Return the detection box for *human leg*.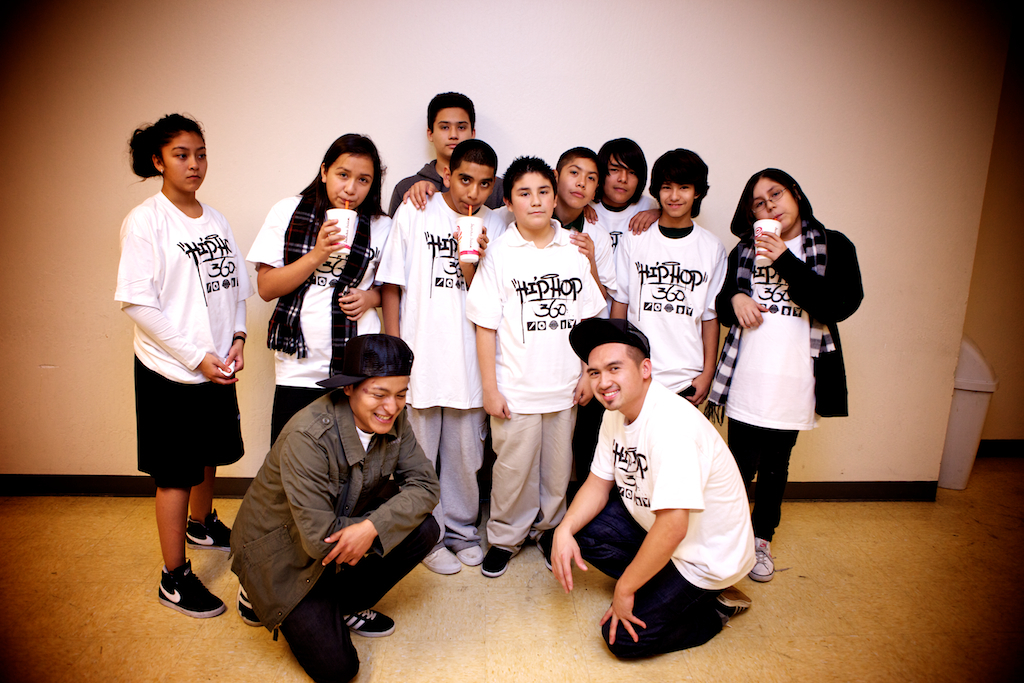
left=187, top=374, right=245, bottom=547.
